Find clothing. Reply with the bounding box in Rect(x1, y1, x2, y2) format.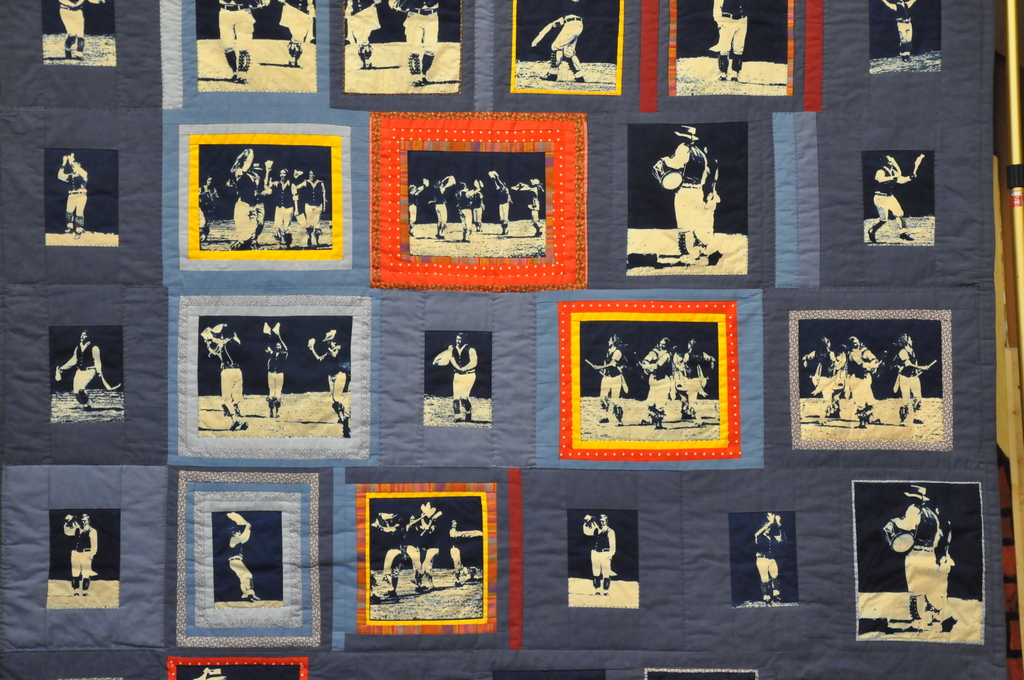
Rect(801, 340, 844, 419).
